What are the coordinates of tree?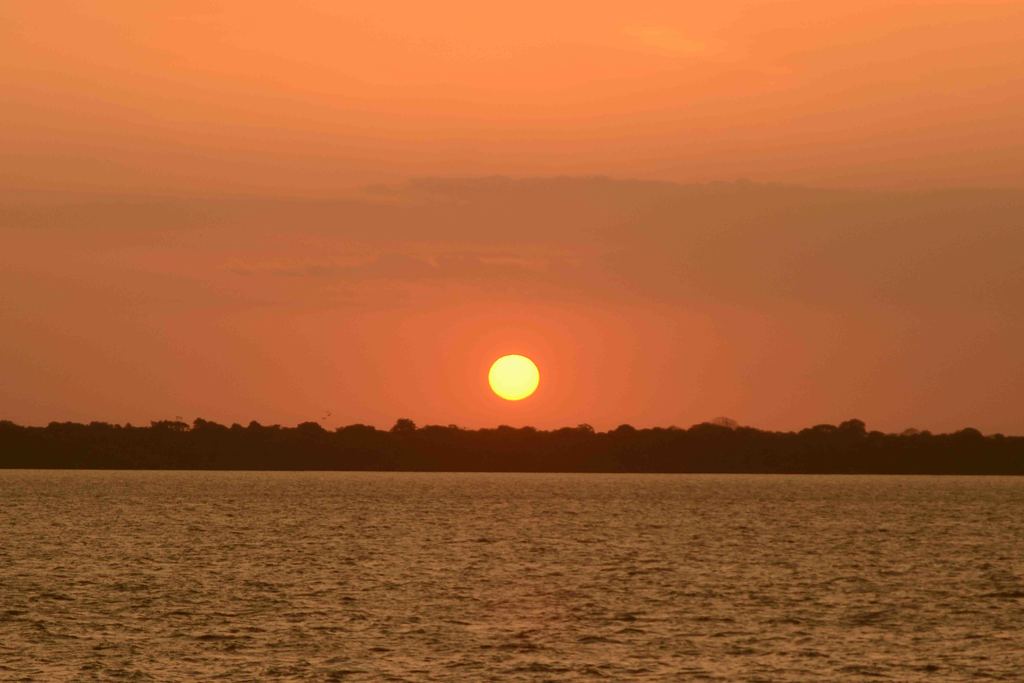
<box>570,419,594,436</box>.
